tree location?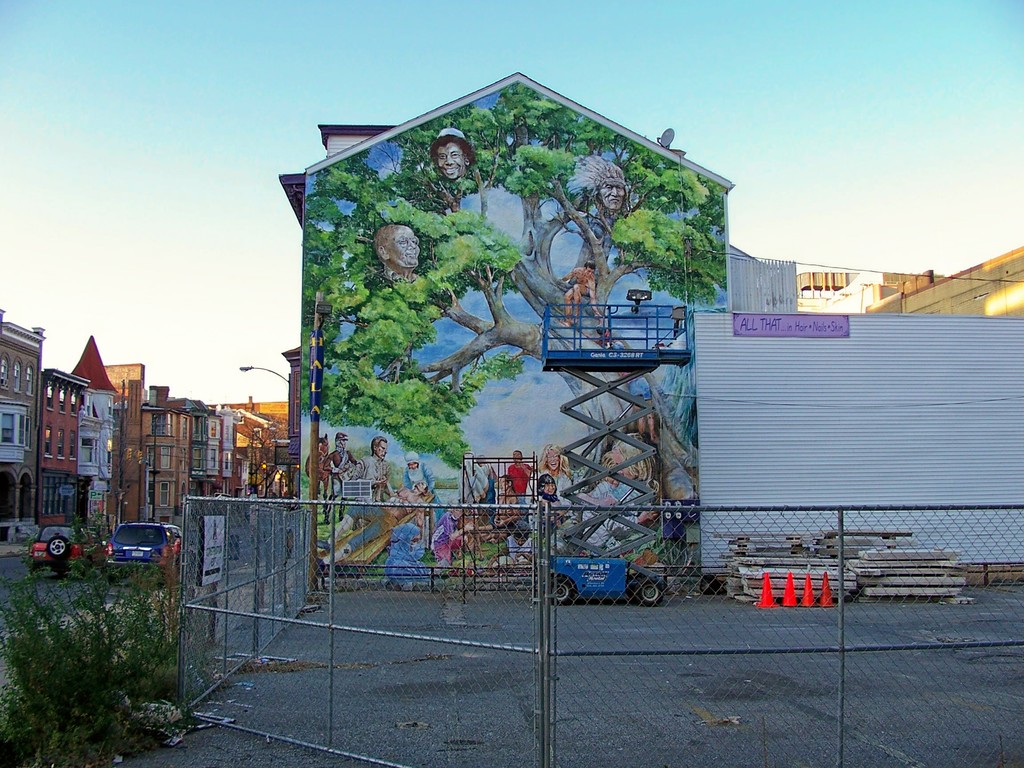
bbox(301, 84, 726, 498)
